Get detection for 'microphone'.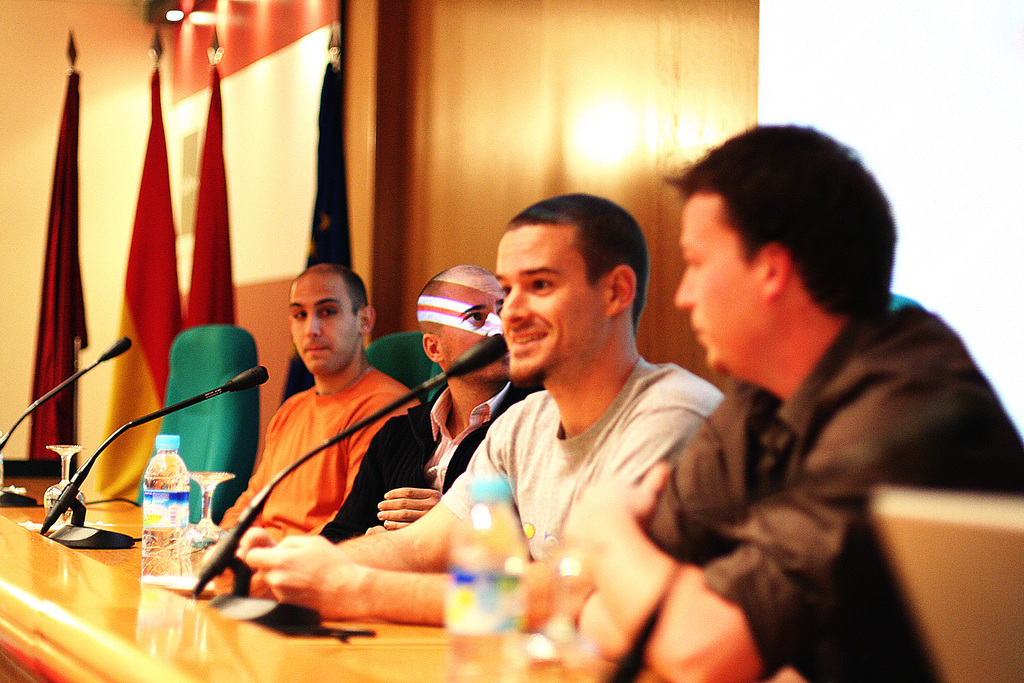
Detection: [x1=95, y1=333, x2=135, y2=363].
